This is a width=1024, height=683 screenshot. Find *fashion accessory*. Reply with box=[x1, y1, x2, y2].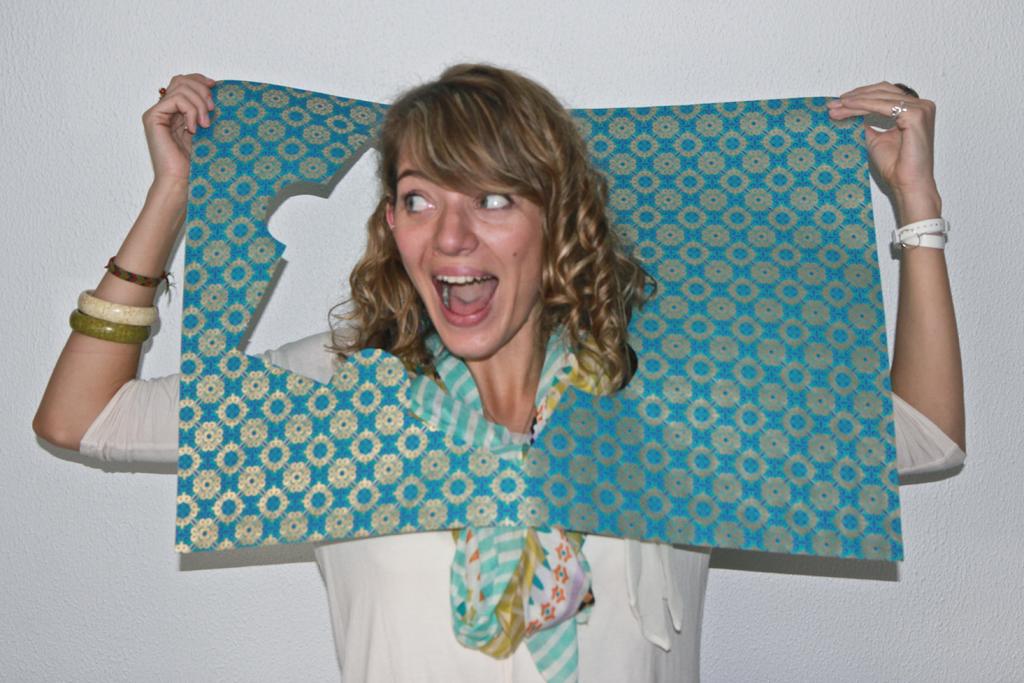
box=[70, 309, 152, 347].
